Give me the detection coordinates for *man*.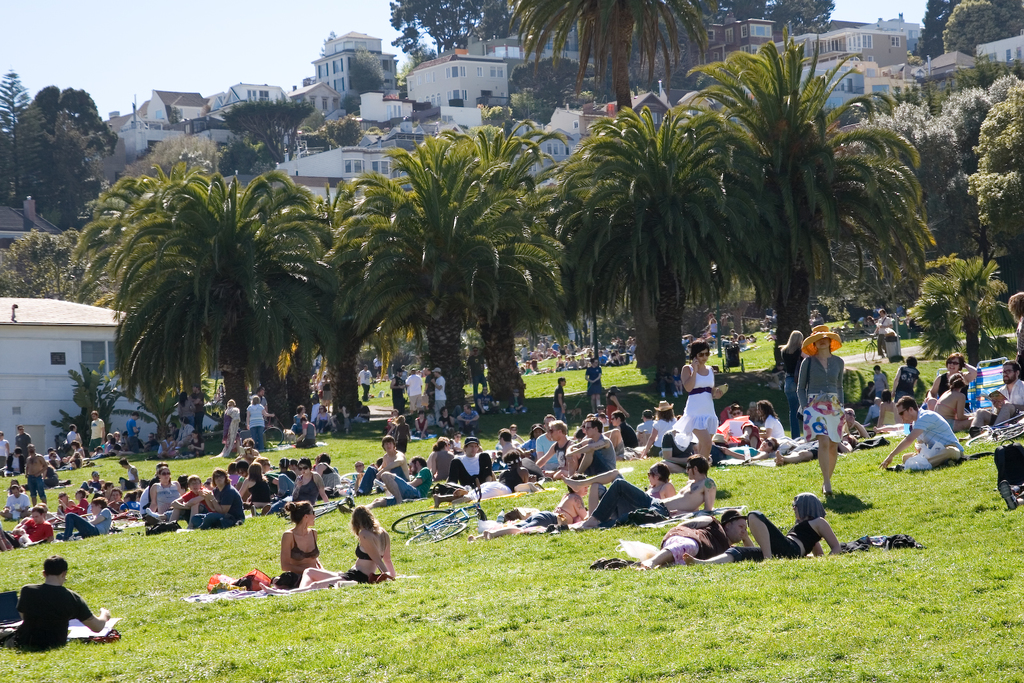
<box>575,454,715,530</box>.
